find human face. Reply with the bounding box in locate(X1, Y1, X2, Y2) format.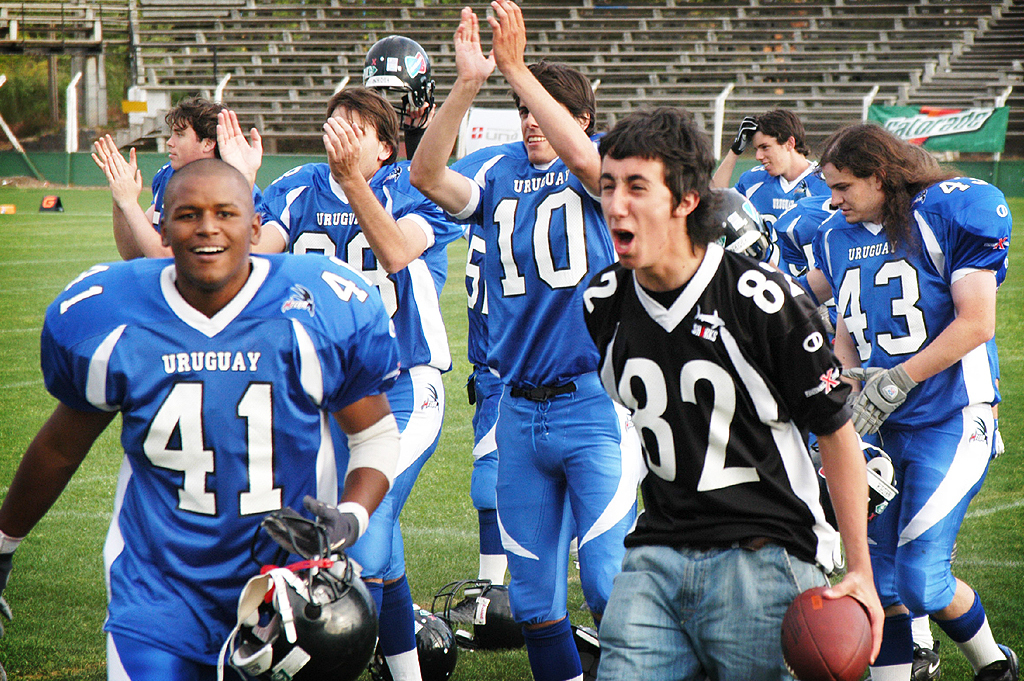
locate(167, 176, 252, 283).
